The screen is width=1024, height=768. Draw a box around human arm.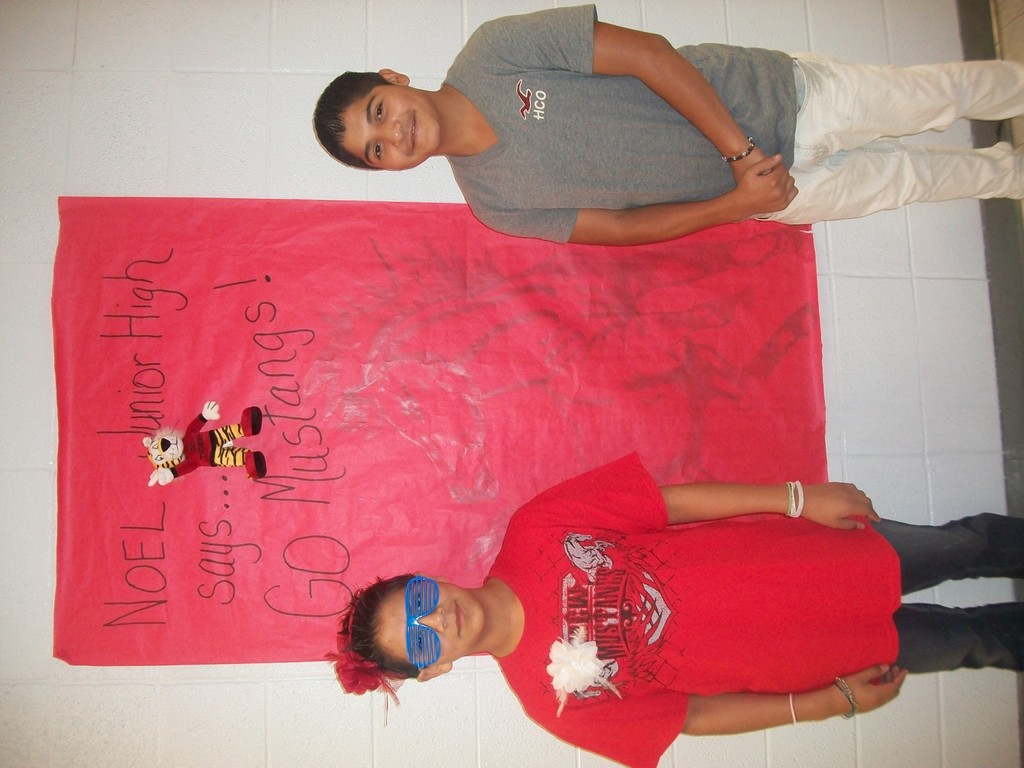
bbox=(454, 8, 781, 182).
